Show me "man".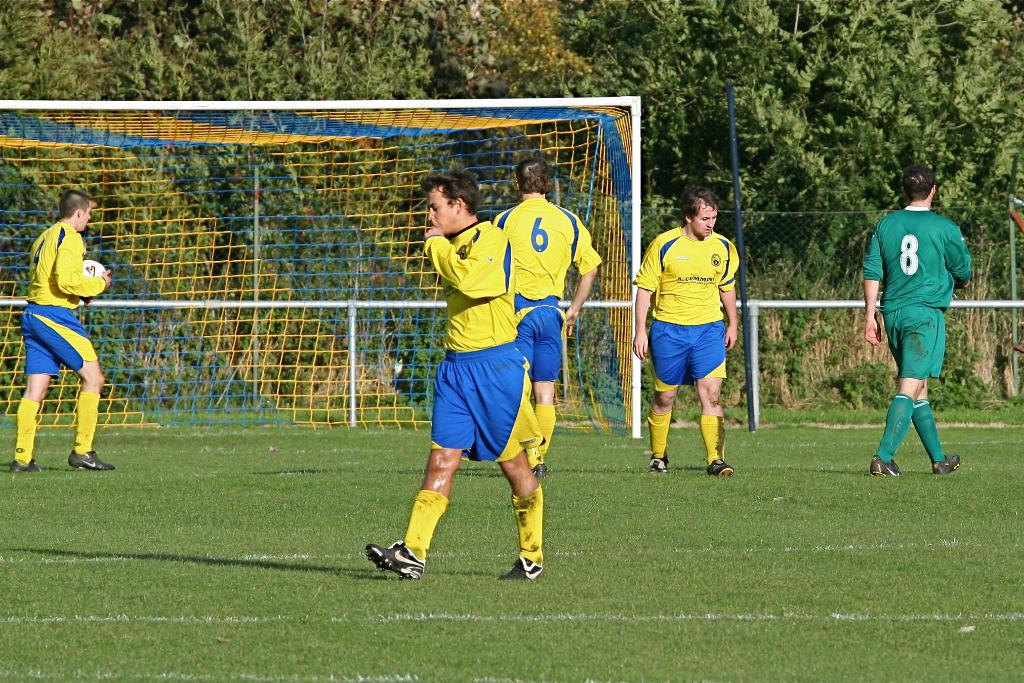
"man" is here: box=[494, 160, 599, 483].
